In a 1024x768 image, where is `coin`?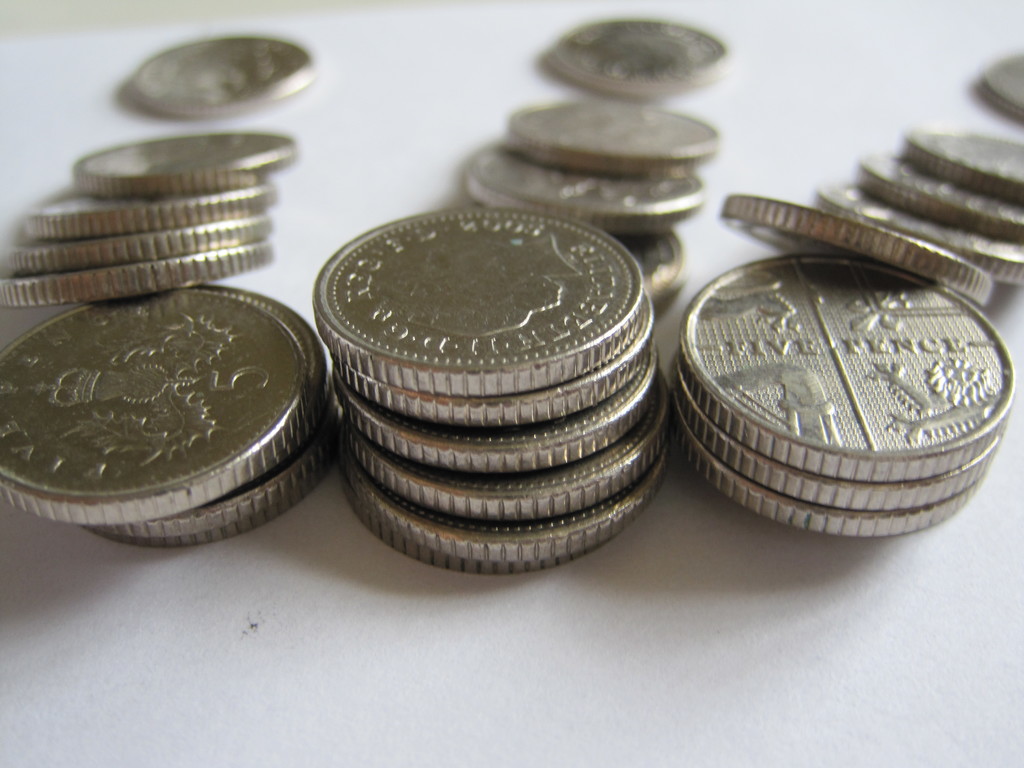
crop(459, 136, 706, 237).
